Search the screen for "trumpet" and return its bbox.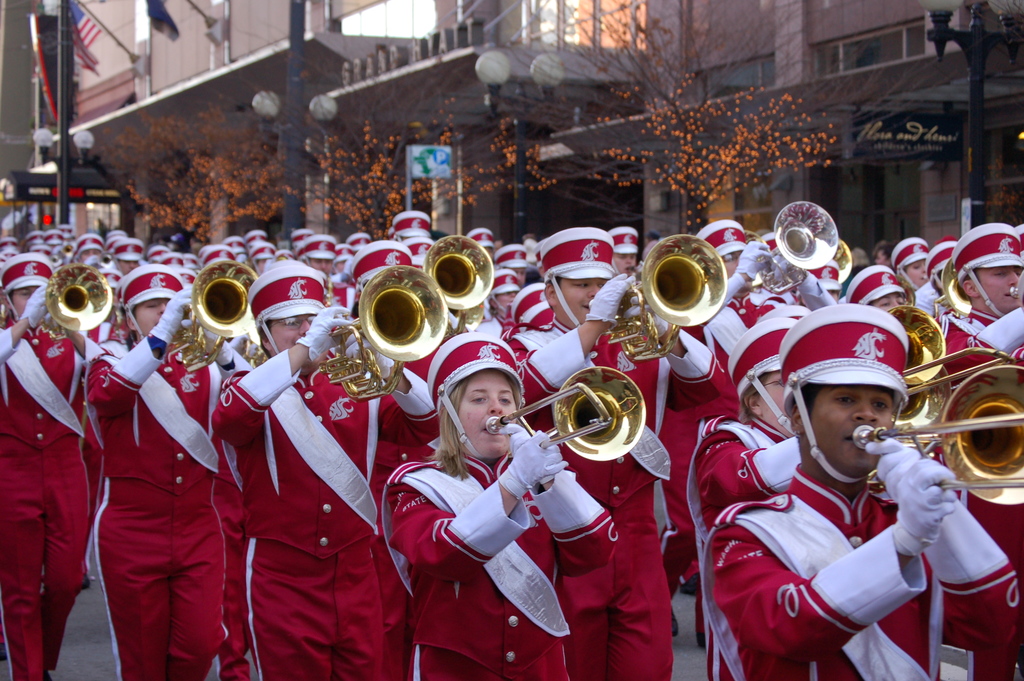
Found: {"left": 173, "top": 258, "right": 257, "bottom": 366}.
